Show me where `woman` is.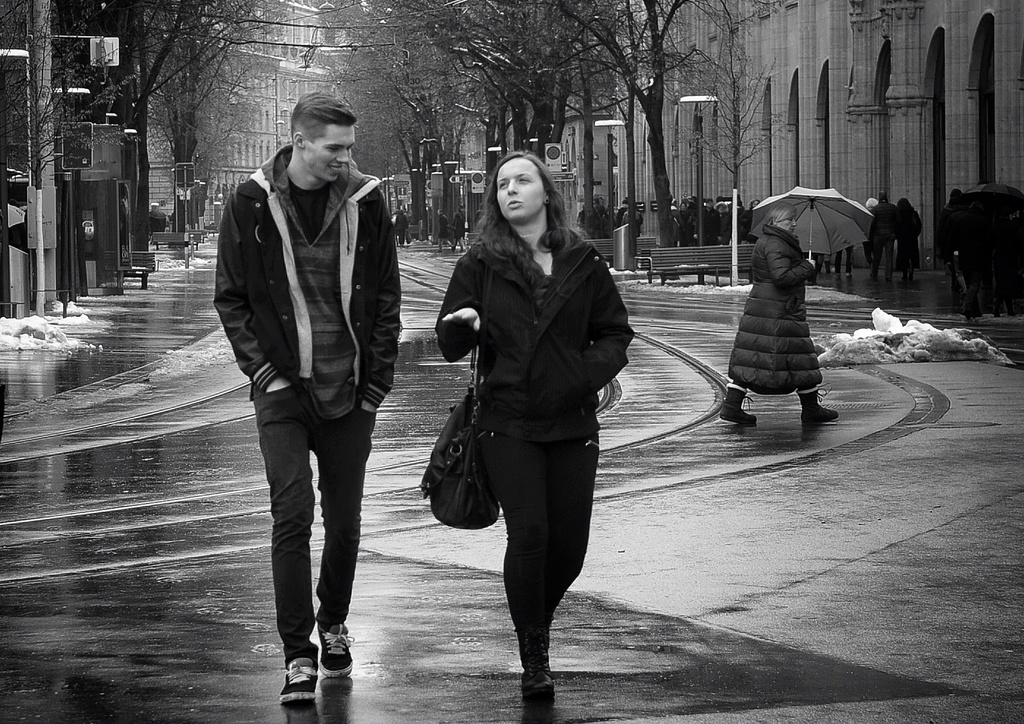
`woman` is at <region>451, 207, 466, 253</region>.
